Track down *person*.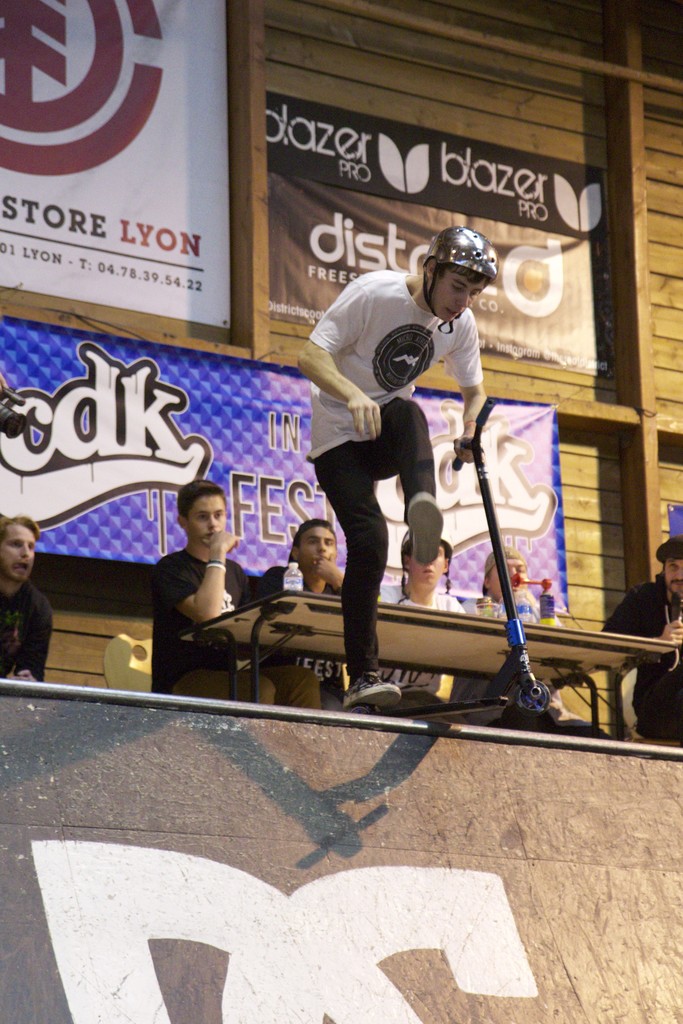
Tracked to pyautogui.locateOnScreen(152, 478, 320, 702).
